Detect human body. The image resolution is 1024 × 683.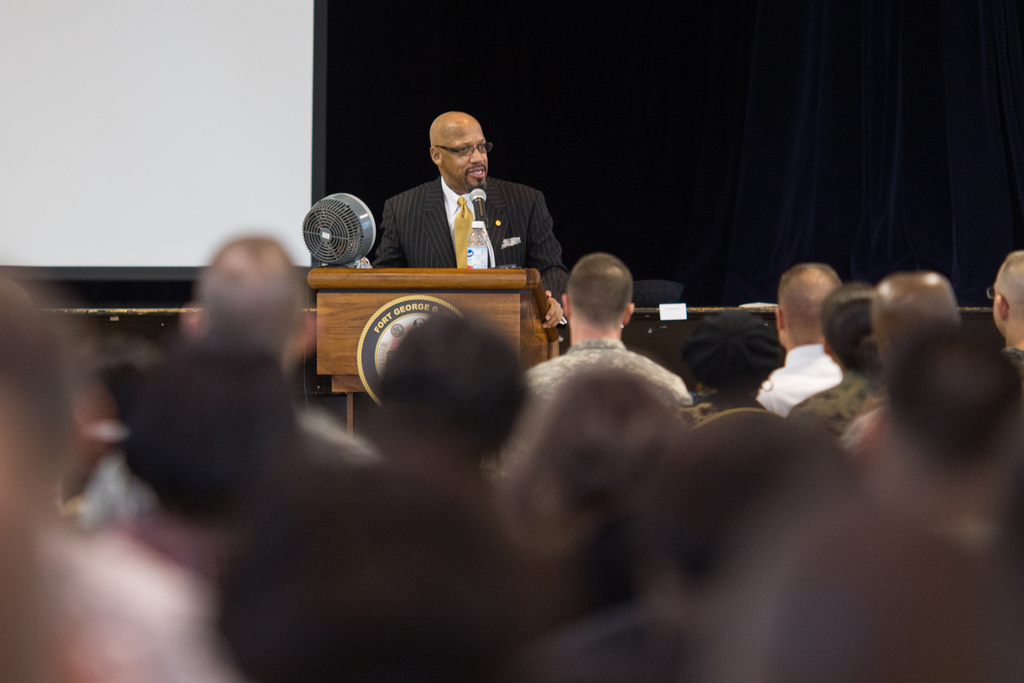
797/268/883/445.
